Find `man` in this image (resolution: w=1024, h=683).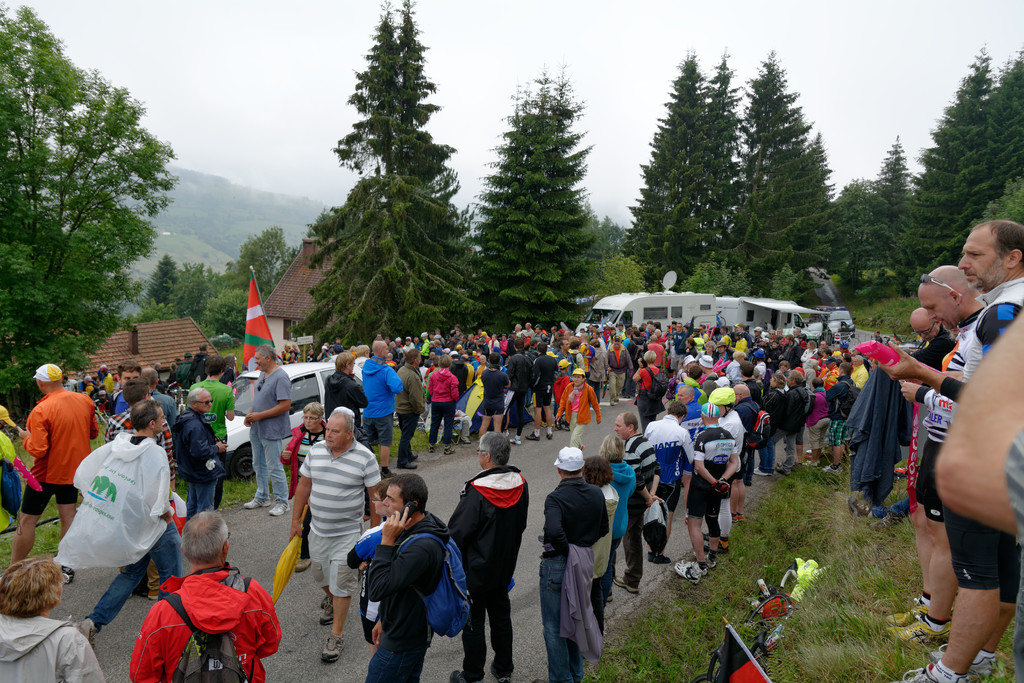
[172,359,181,385].
